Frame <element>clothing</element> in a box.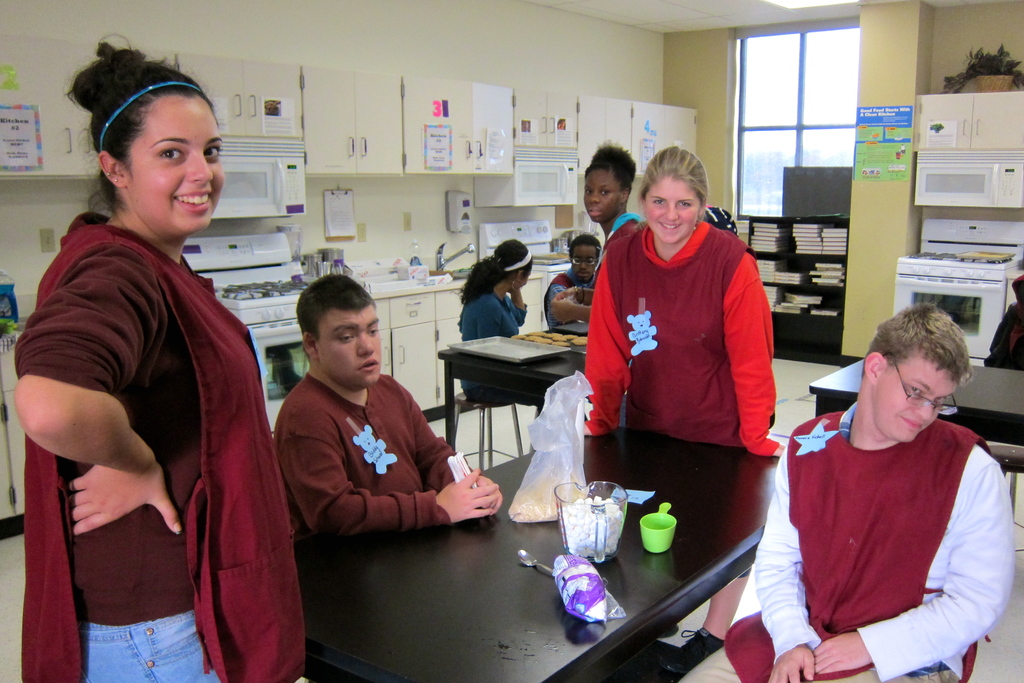
[left=42, top=165, right=274, bottom=662].
